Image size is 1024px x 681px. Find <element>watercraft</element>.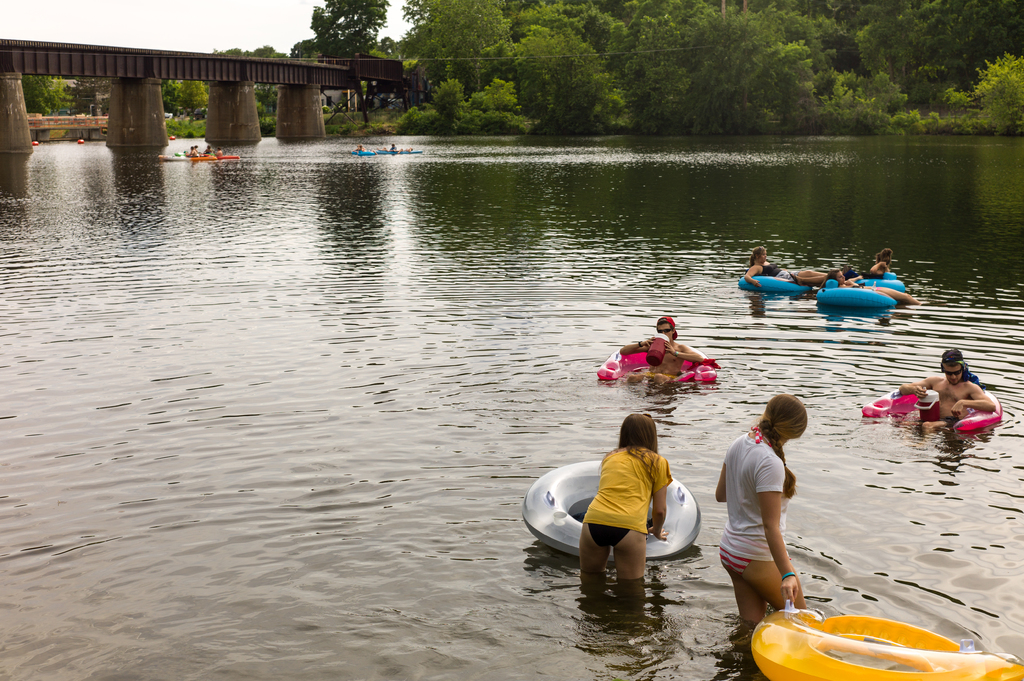
[522,460,702,561].
